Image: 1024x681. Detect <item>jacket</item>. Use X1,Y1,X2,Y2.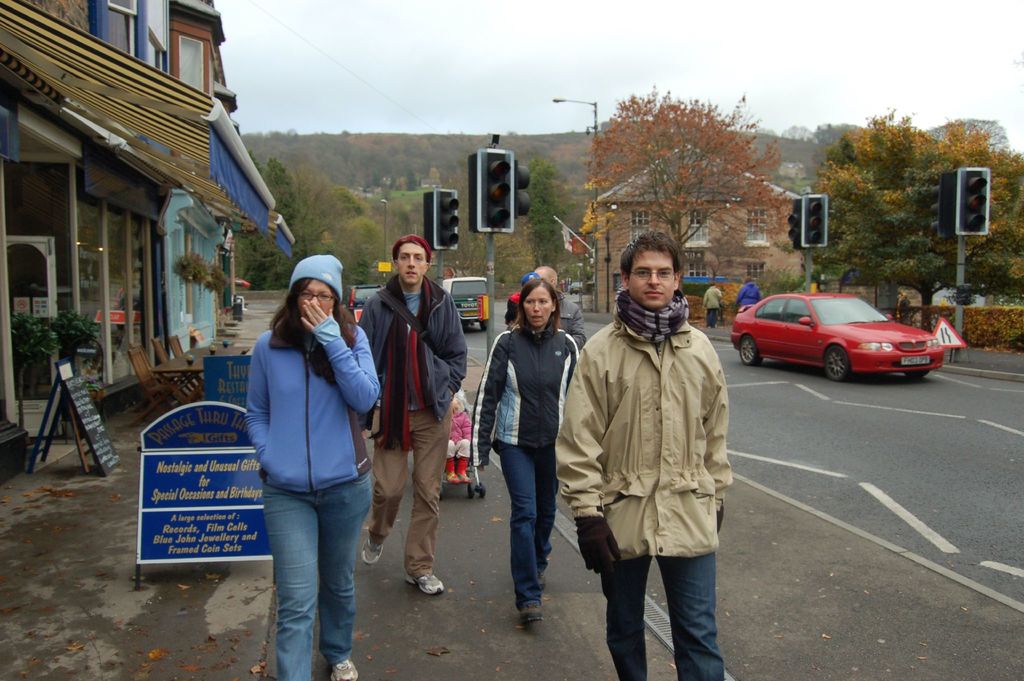
556,311,732,555.
